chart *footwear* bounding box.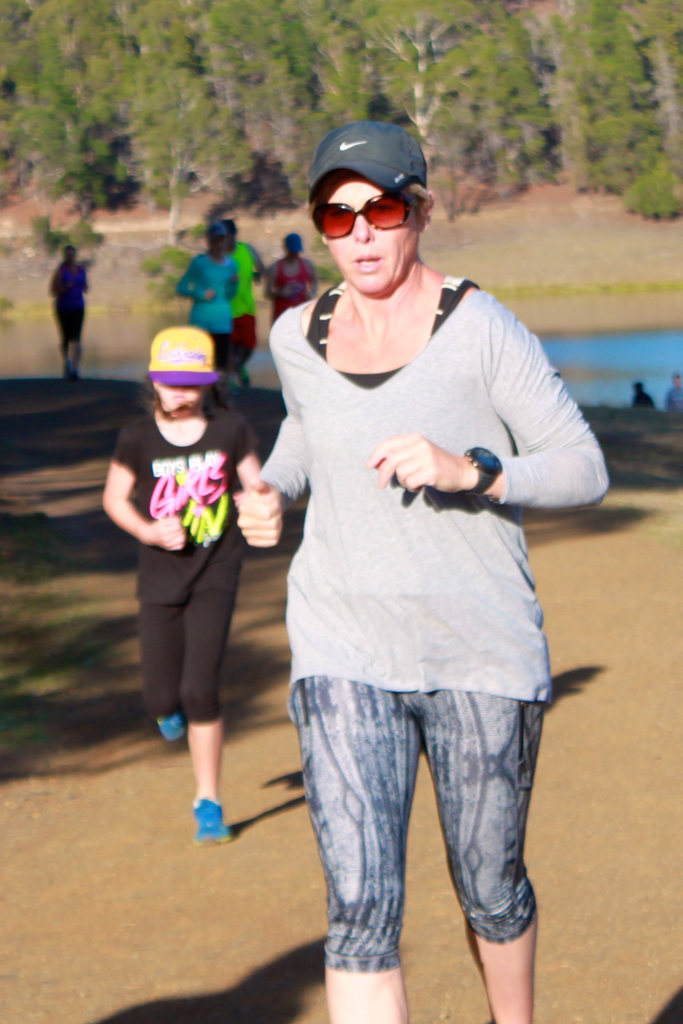
Charted: bbox(176, 788, 236, 861).
